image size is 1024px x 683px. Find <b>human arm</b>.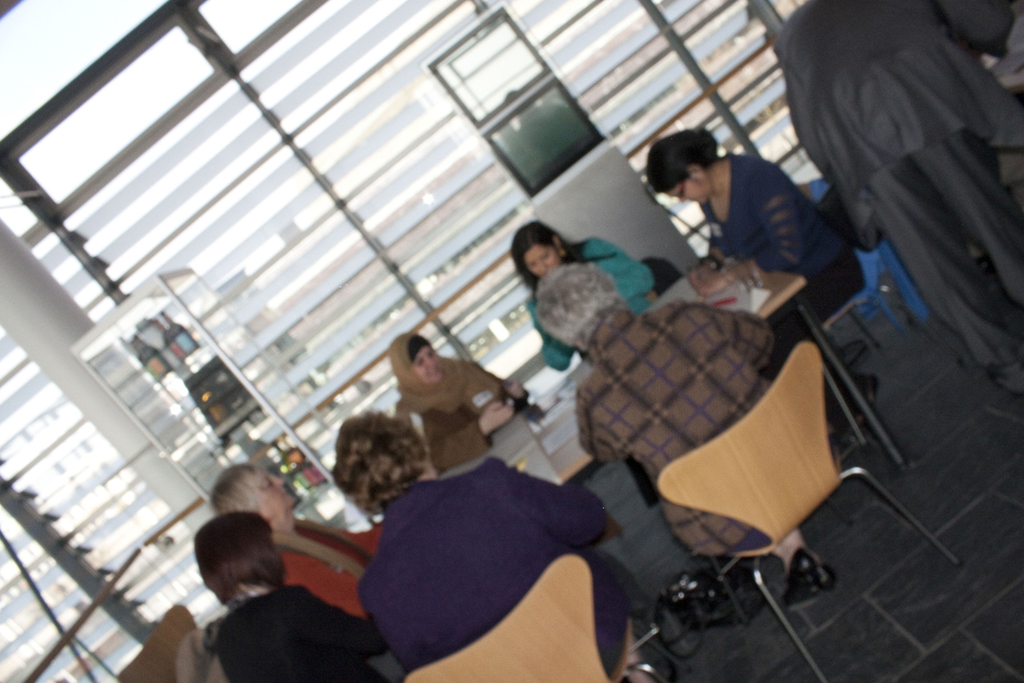
[508,455,615,562].
